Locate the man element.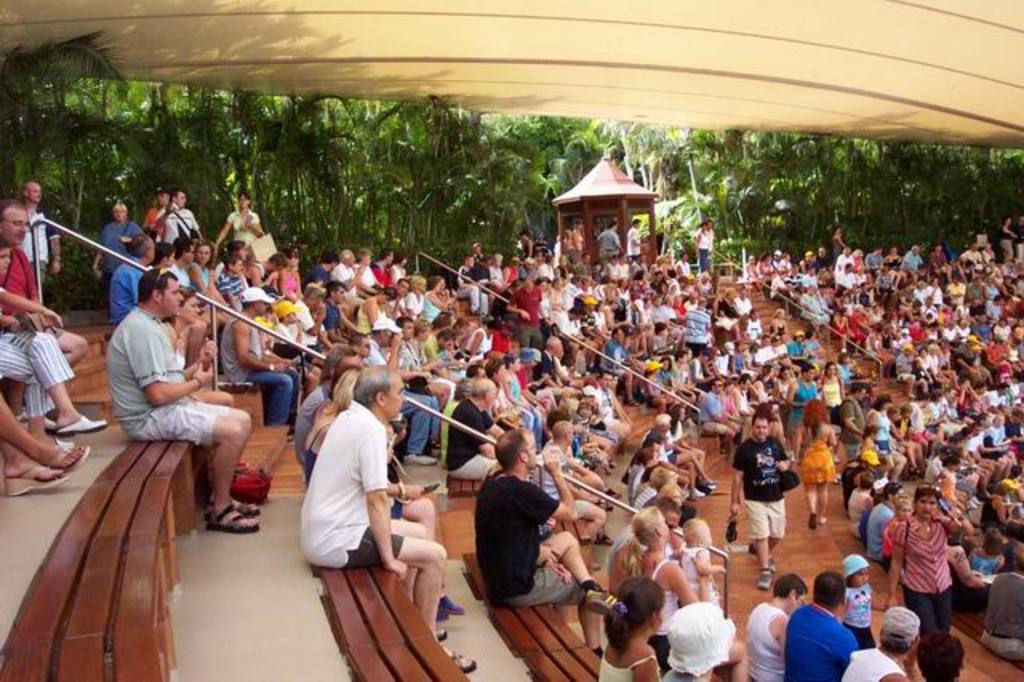
Element bbox: 0, 197, 88, 378.
